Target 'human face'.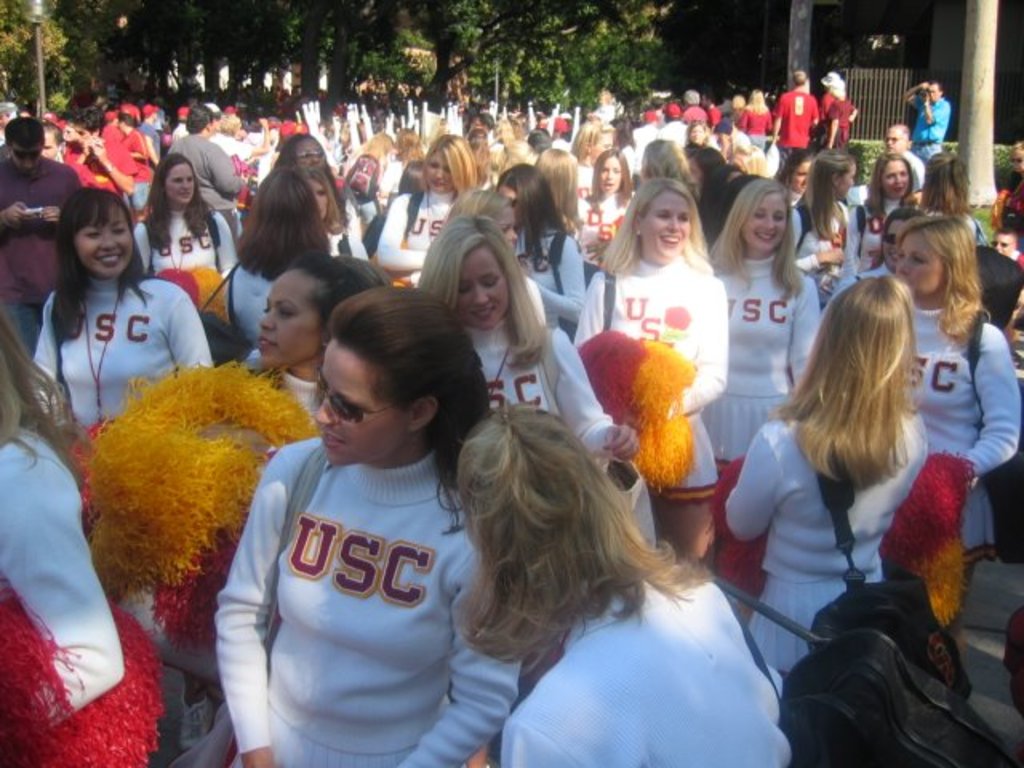
Target region: bbox=(750, 195, 781, 253).
